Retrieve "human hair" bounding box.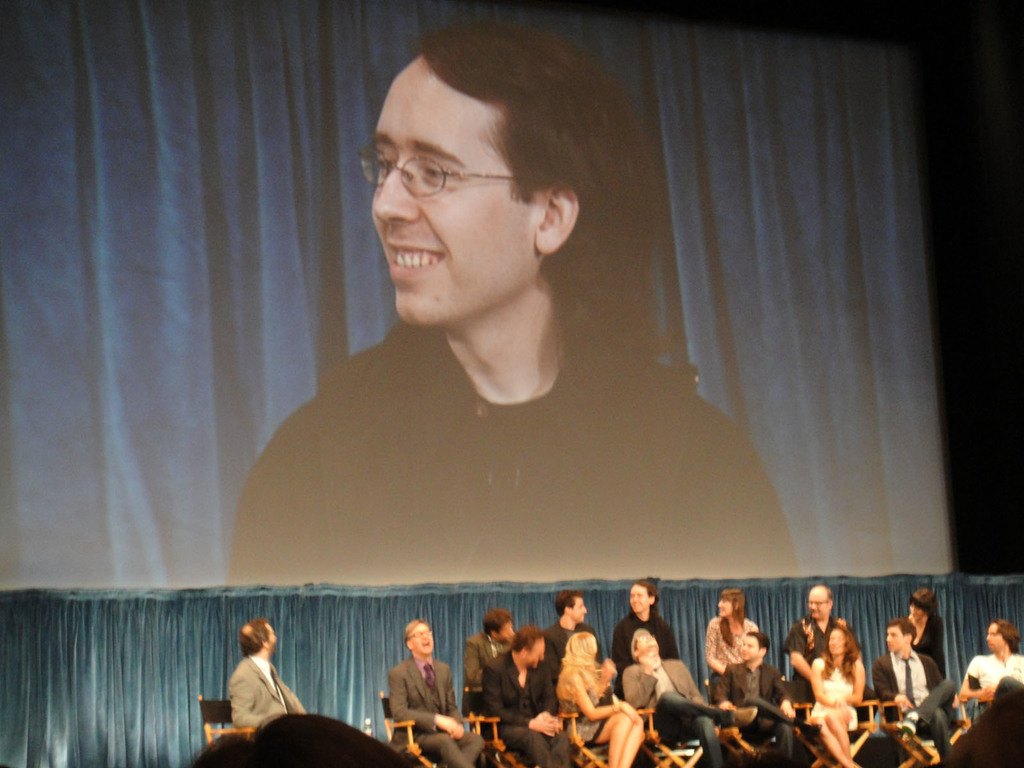
Bounding box: {"x1": 719, "y1": 586, "x2": 746, "y2": 648}.
